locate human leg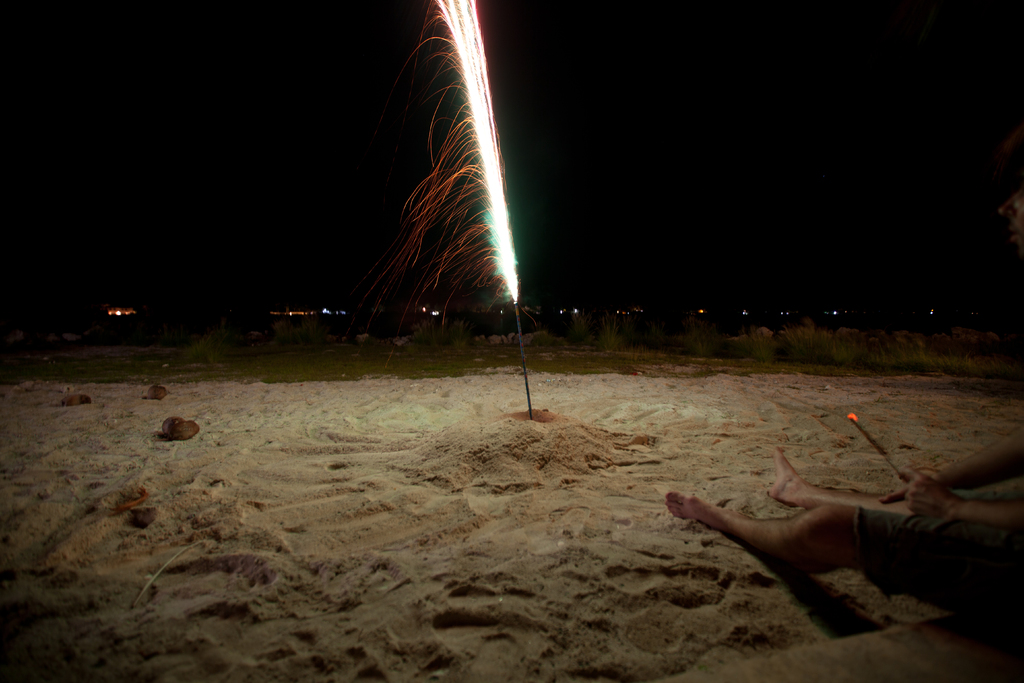
{"x1": 765, "y1": 443, "x2": 907, "y2": 516}
